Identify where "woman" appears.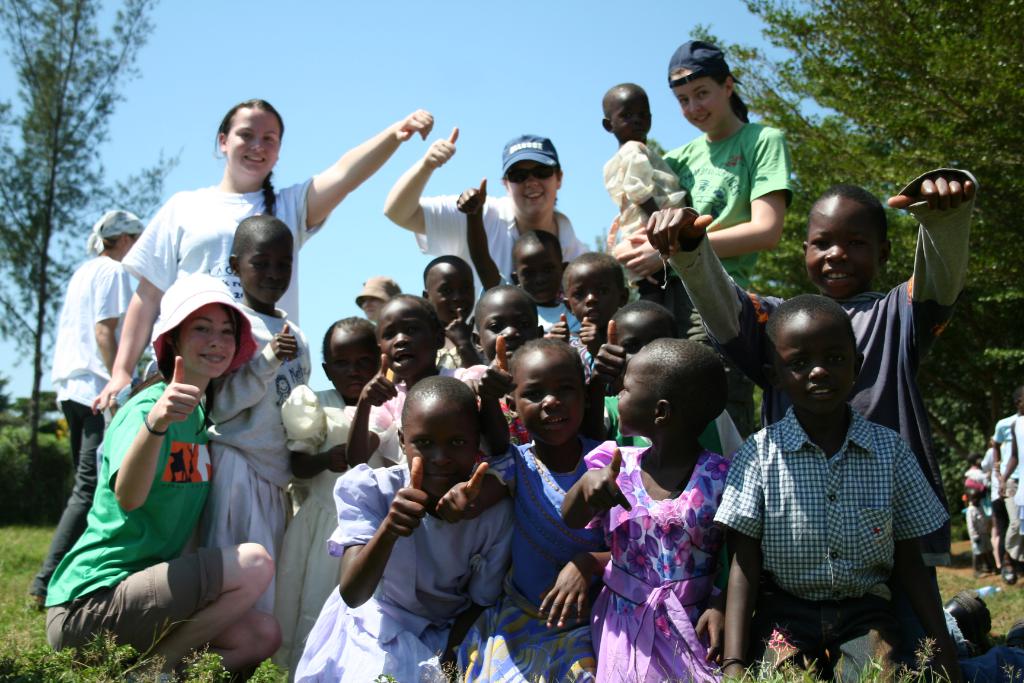
Appears at (x1=84, y1=90, x2=440, y2=415).
